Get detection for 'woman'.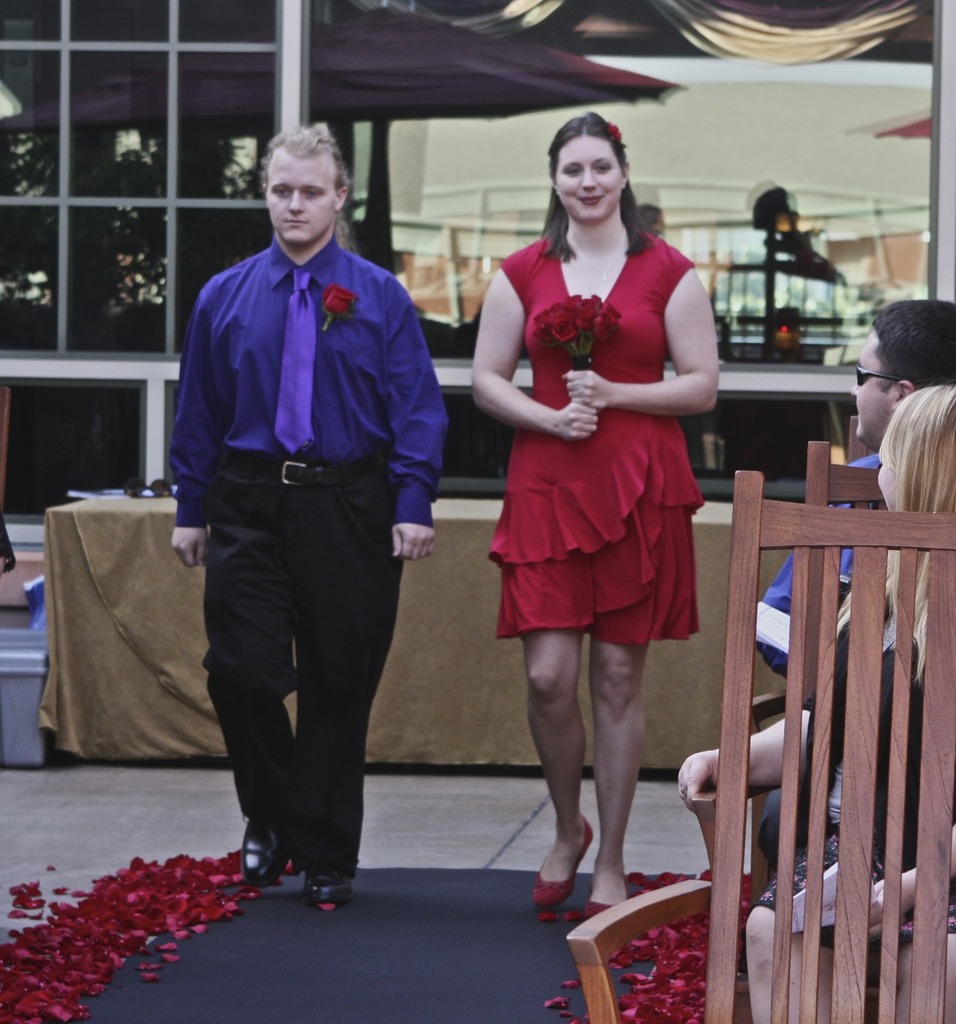
Detection: locate(469, 128, 728, 846).
